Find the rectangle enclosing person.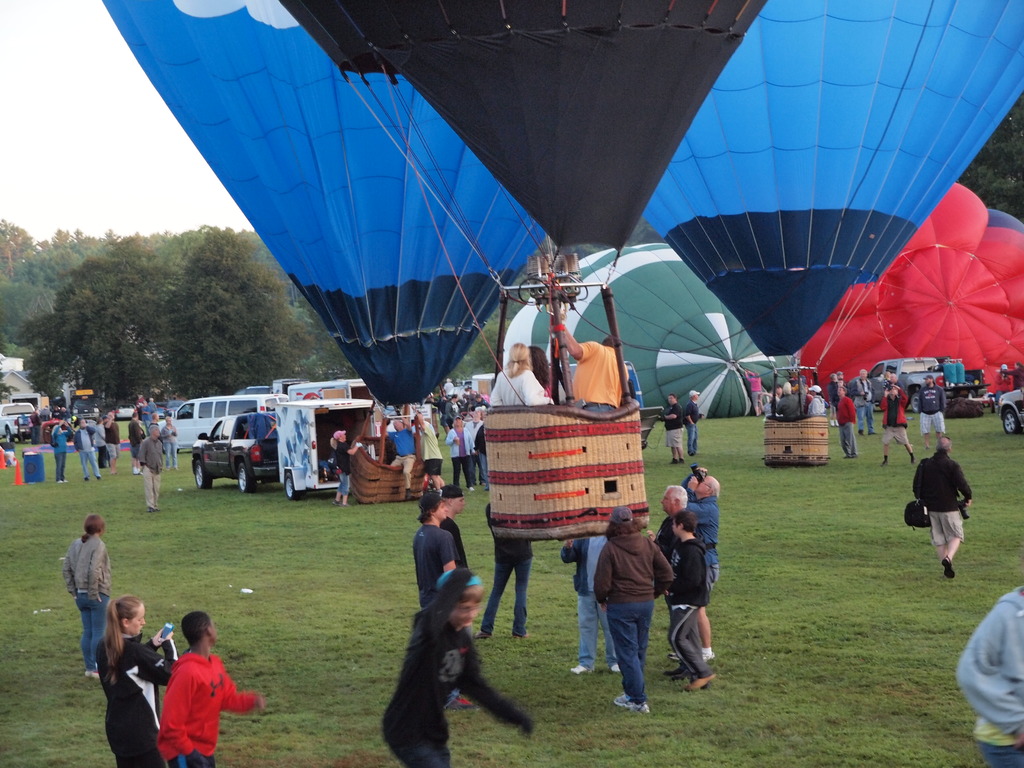
l=161, t=413, r=179, b=470.
